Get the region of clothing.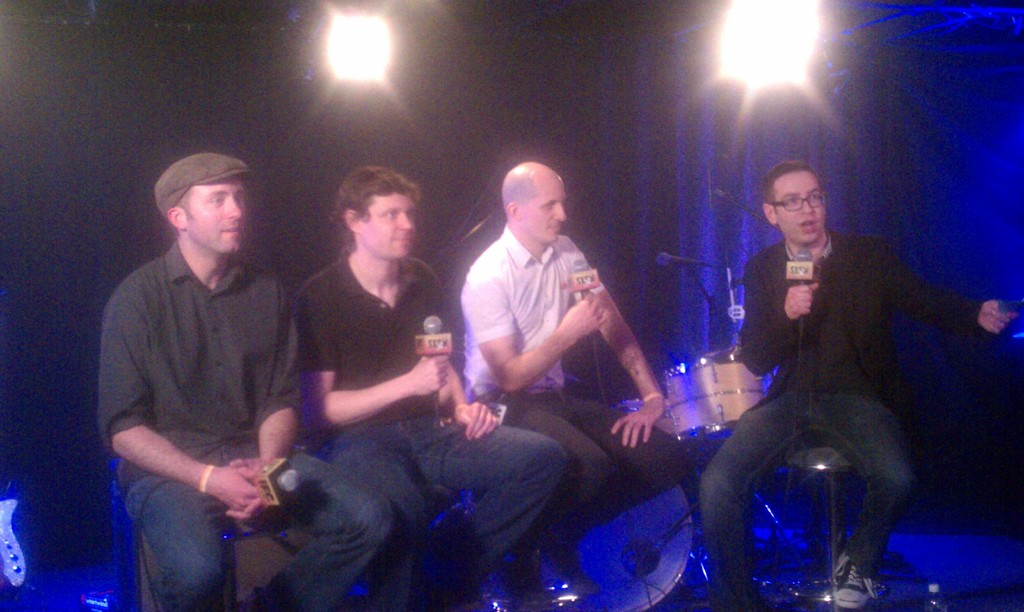
bbox(699, 238, 975, 608).
